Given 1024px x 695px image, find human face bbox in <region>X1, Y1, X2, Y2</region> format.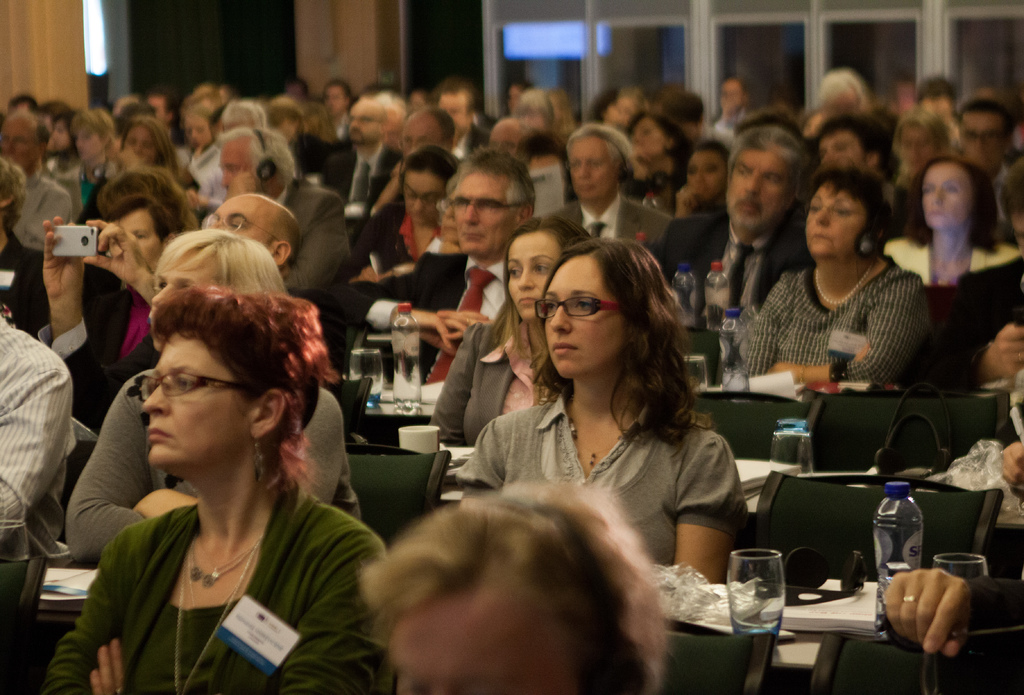
<region>2, 118, 40, 170</region>.
